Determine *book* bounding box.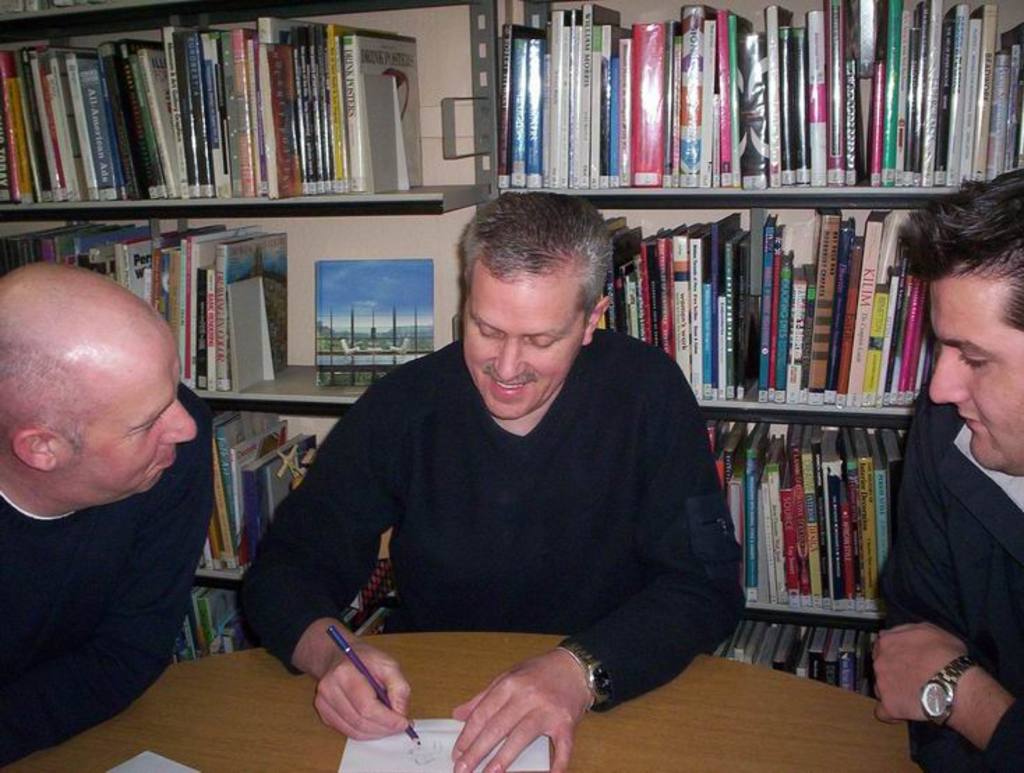
Determined: (x1=131, y1=38, x2=176, y2=197).
